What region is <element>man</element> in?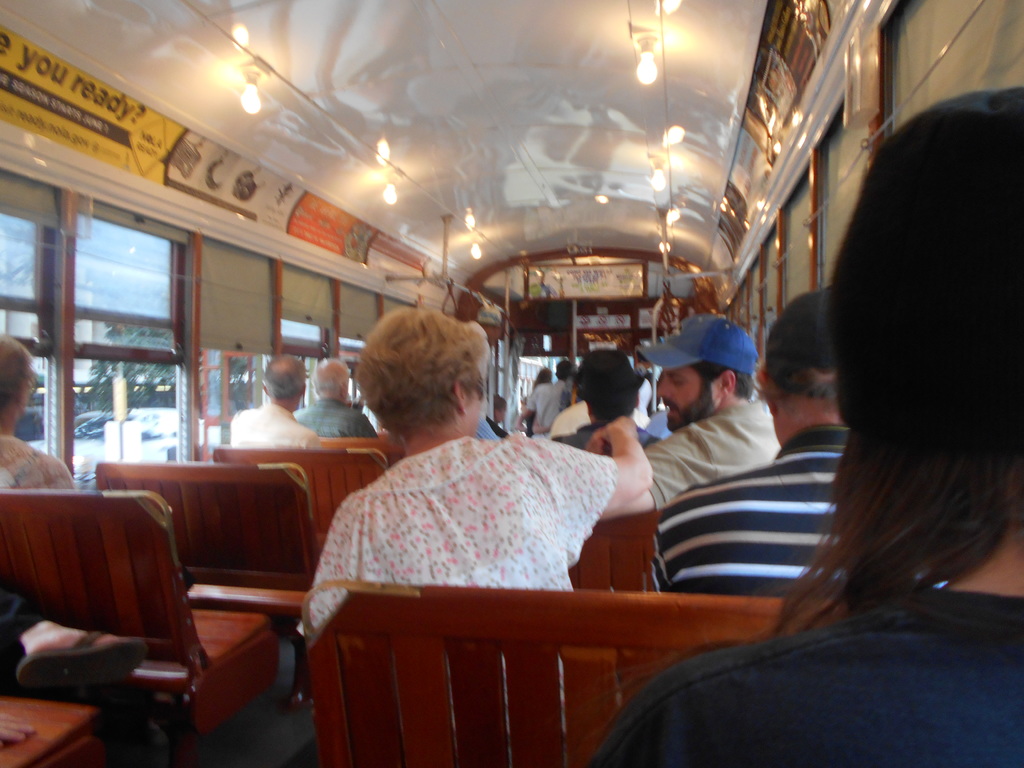
(left=657, top=283, right=951, bottom=600).
